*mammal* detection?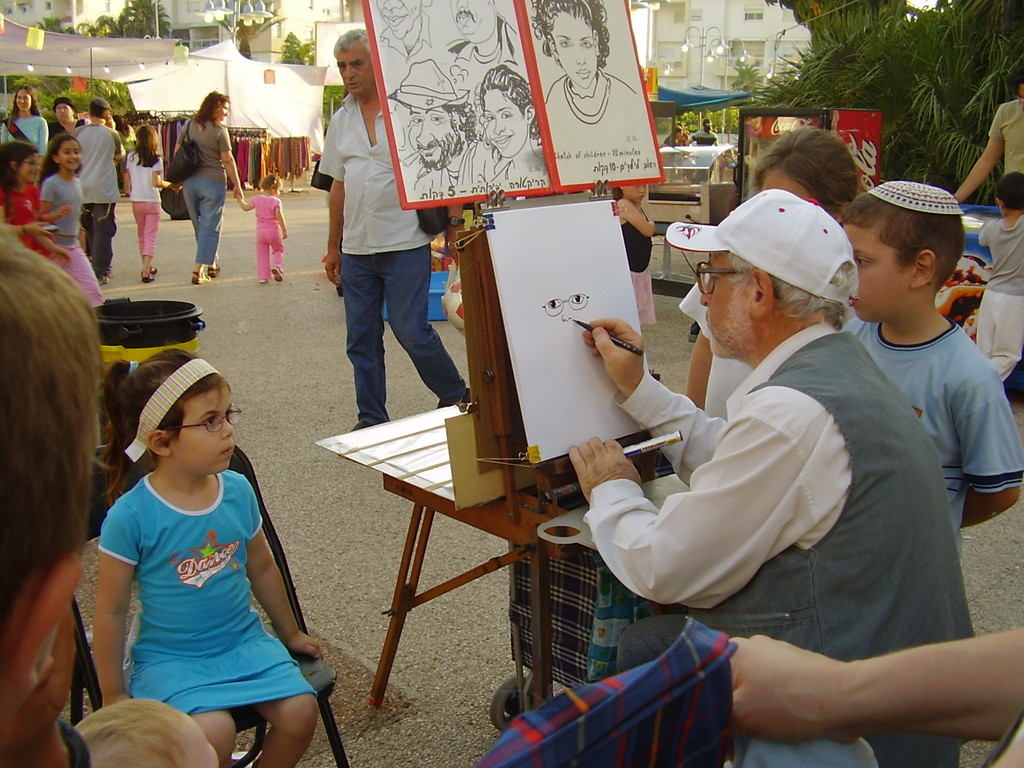
x1=1 y1=86 x2=44 y2=175
